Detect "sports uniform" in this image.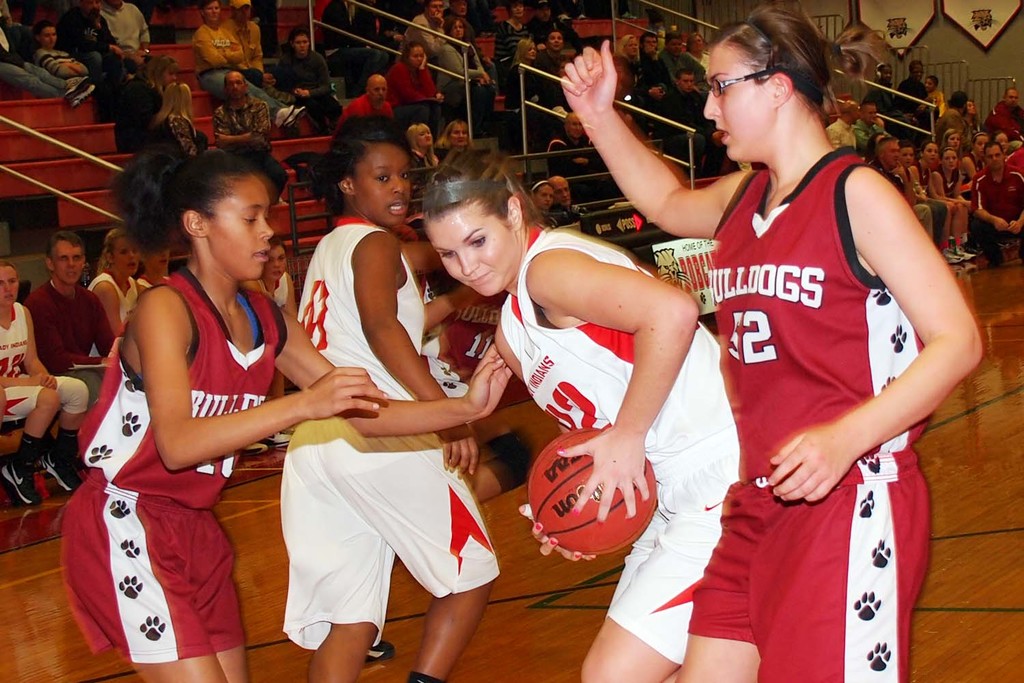
Detection: x1=281 y1=202 x2=507 y2=652.
